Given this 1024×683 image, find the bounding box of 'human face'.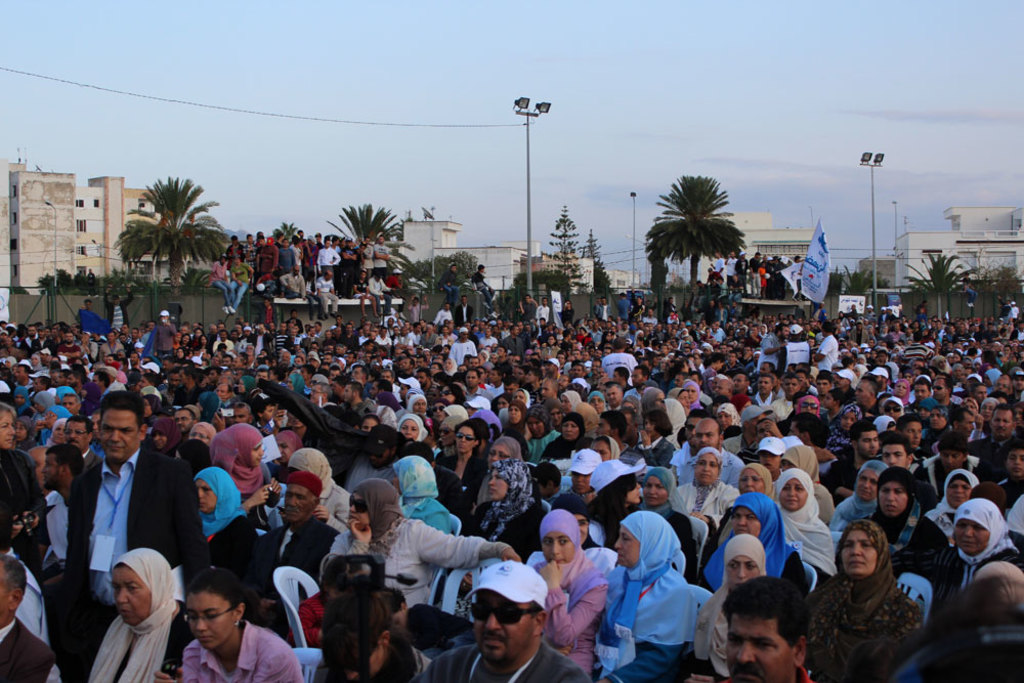
249/443/263/462.
